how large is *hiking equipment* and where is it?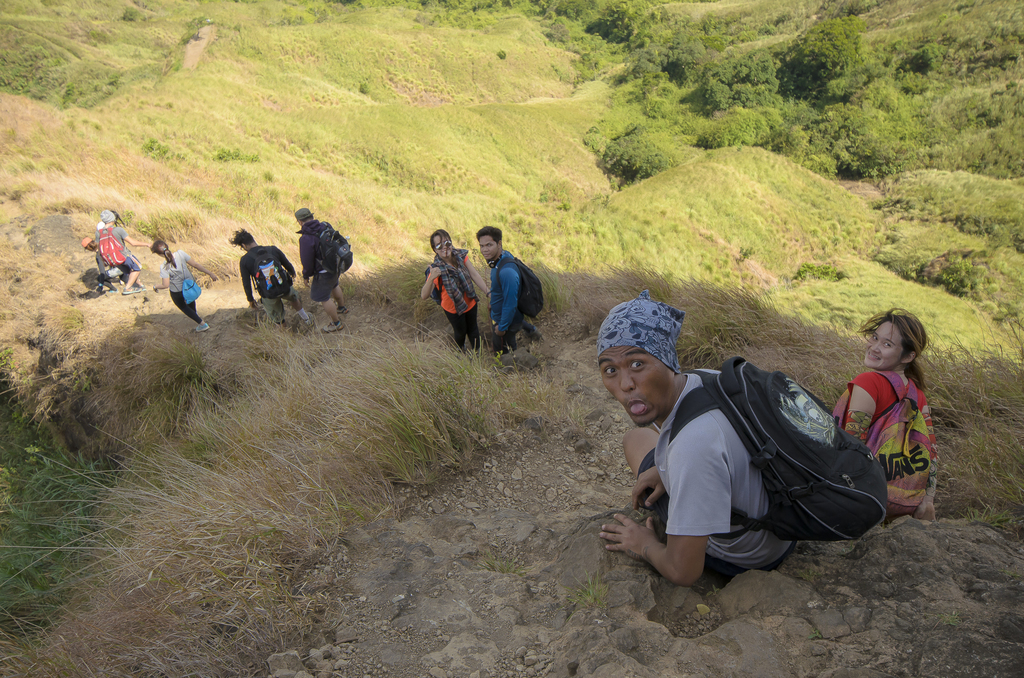
Bounding box: x1=298 y1=218 x2=358 y2=278.
